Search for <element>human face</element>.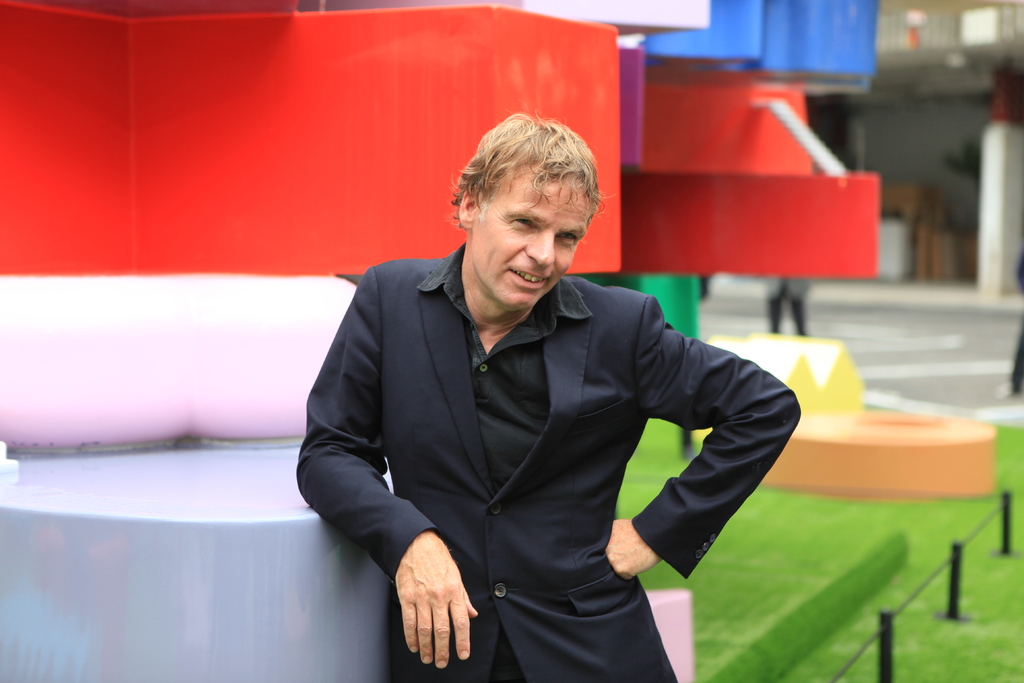
Found at [x1=474, y1=165, x2=588, y2=308].
